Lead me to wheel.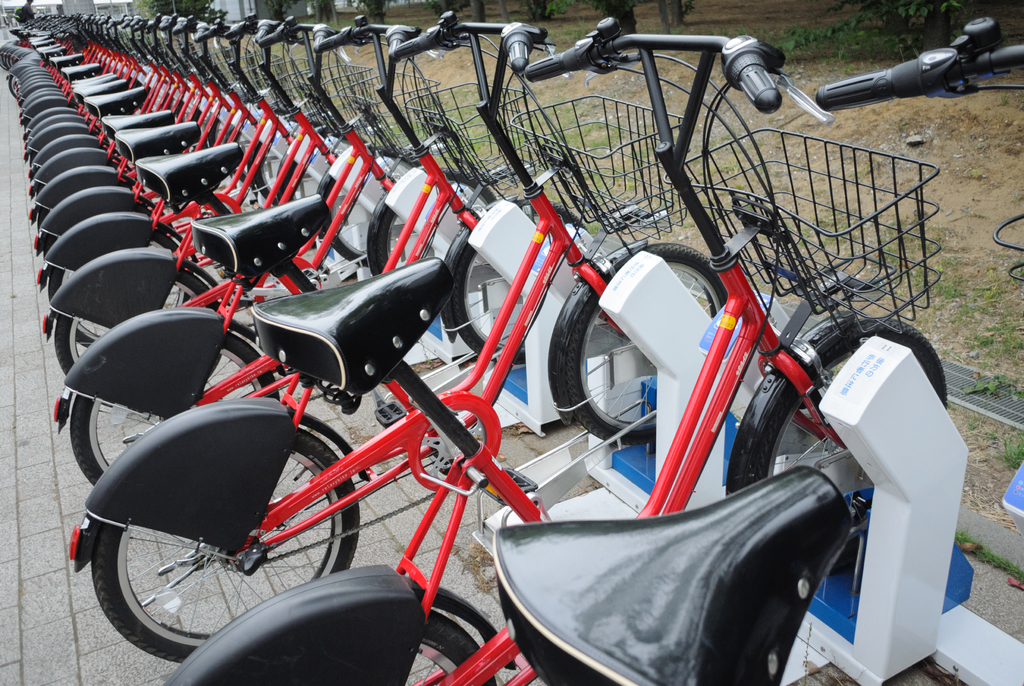
Lead to box(296, 138, 351, 206).
